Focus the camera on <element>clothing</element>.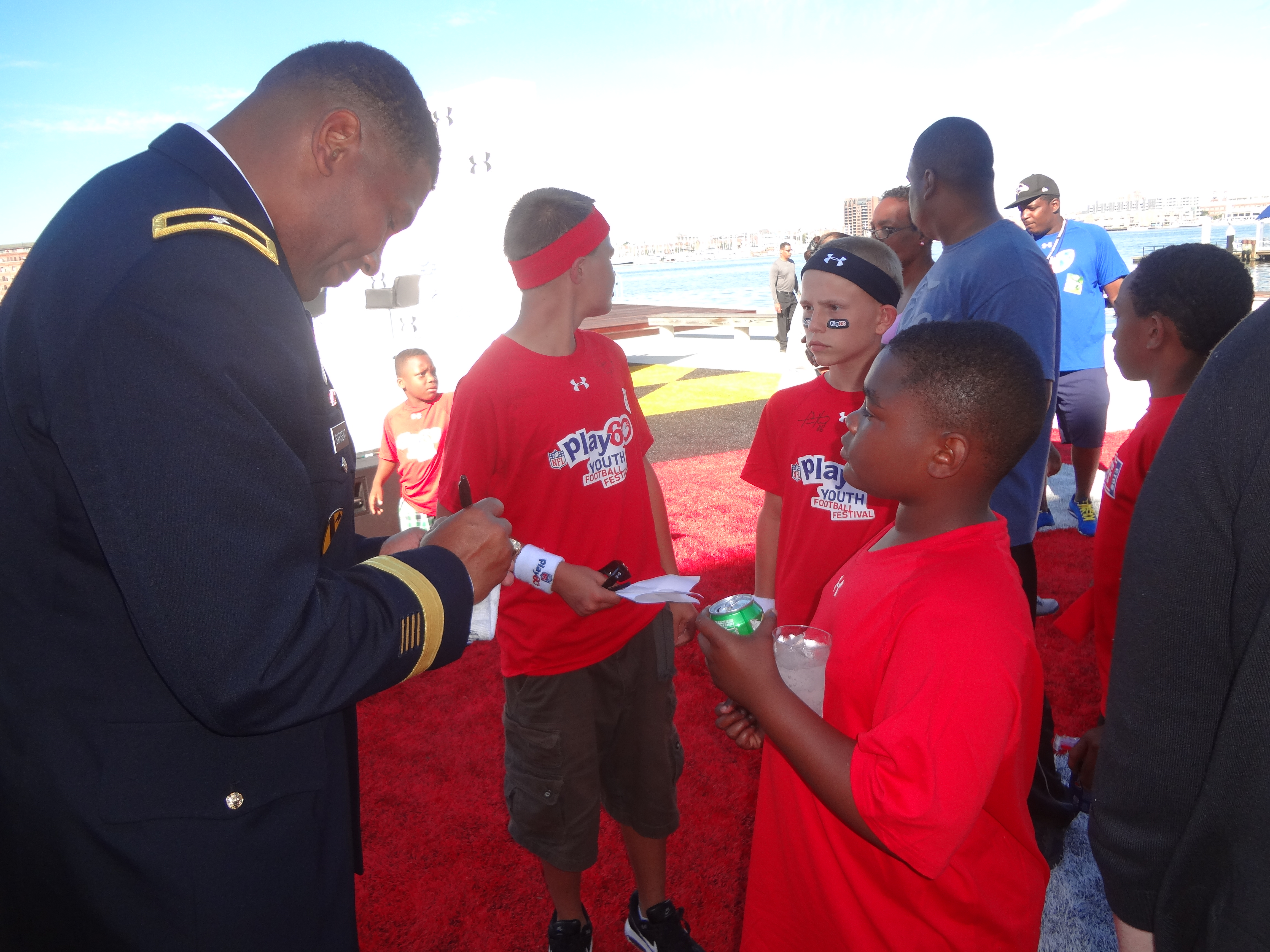
Focus region: l=105, t=107, r=138, b=178.
